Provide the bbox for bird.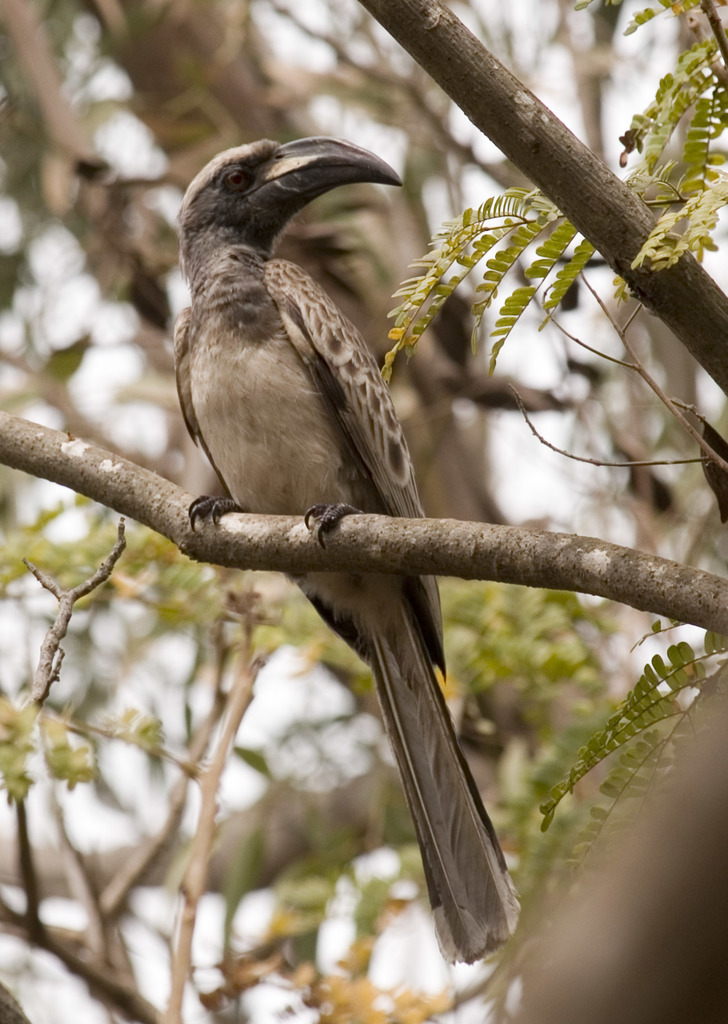
<bbox>150, 165, 533, 911</bbox>.
